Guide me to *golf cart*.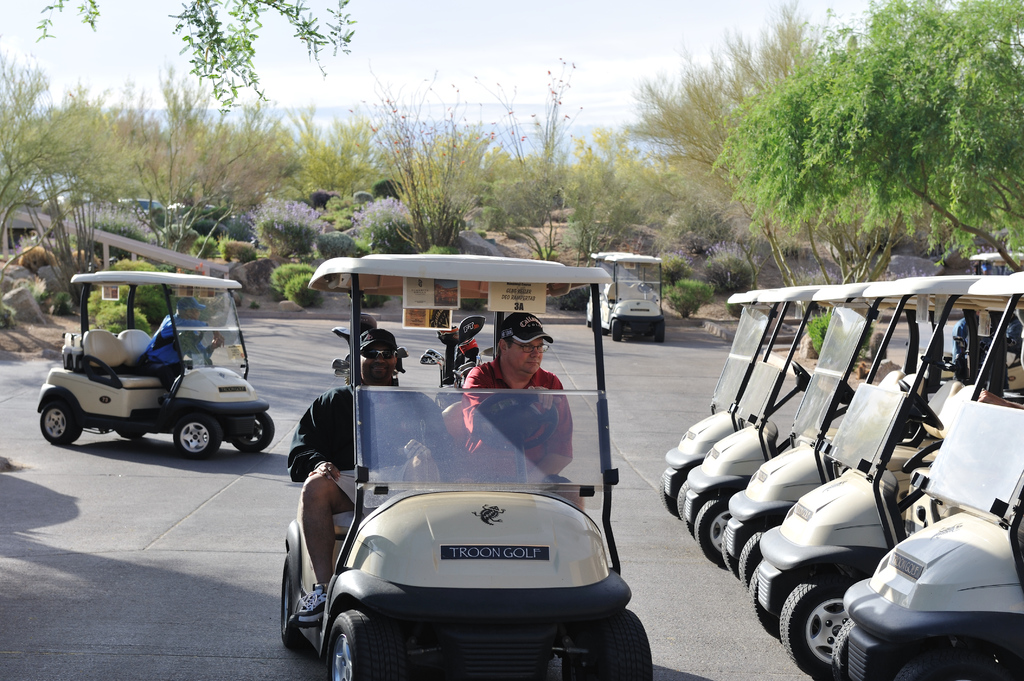
Guidance: crop(967, 252, 1023, 277).
